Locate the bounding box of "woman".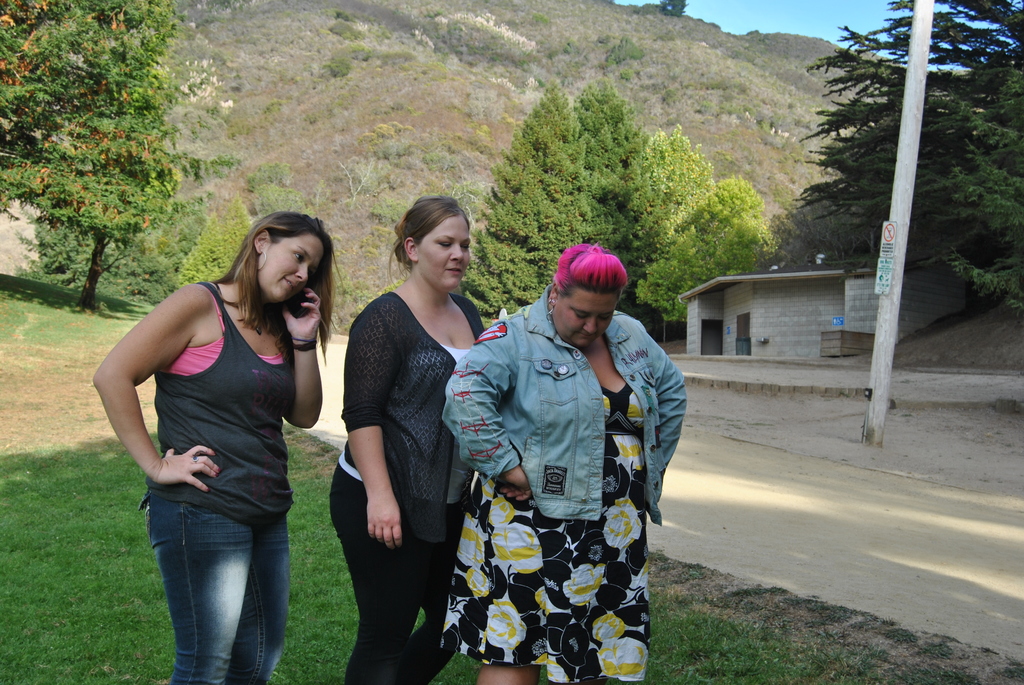
Bounding box: 94:207:340:684.
